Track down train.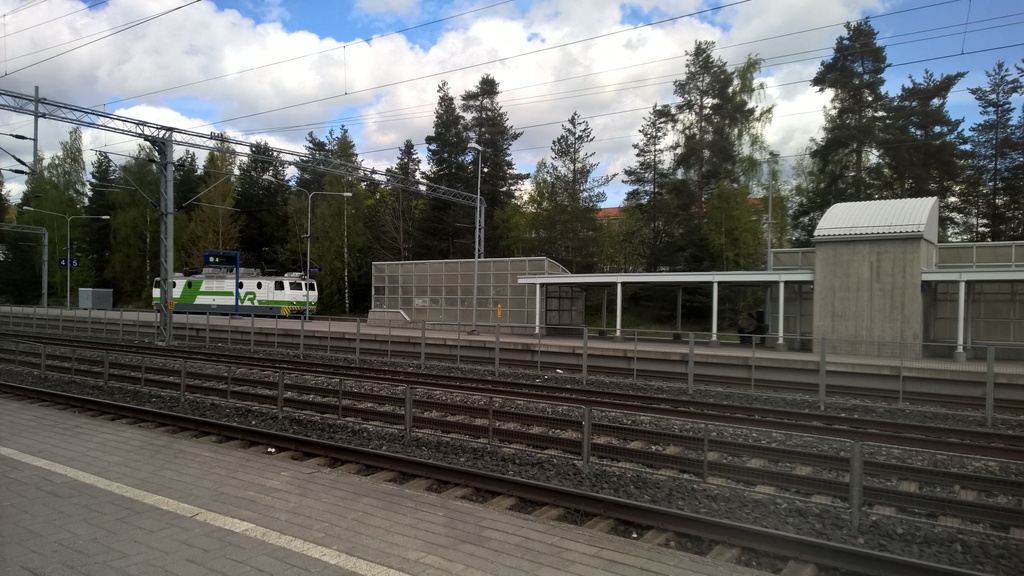
Tracked to {"left": 148, "top": 259, "right": 318, "bottom": 316}.
